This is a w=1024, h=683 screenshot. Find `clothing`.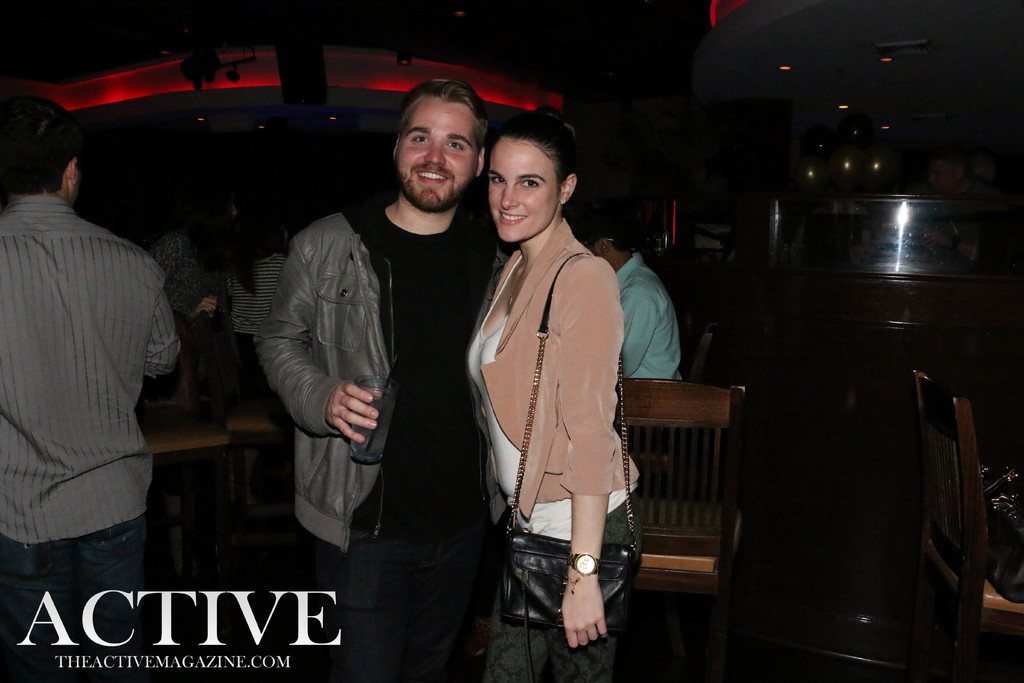
Bounding box: 251,193,516,667.
